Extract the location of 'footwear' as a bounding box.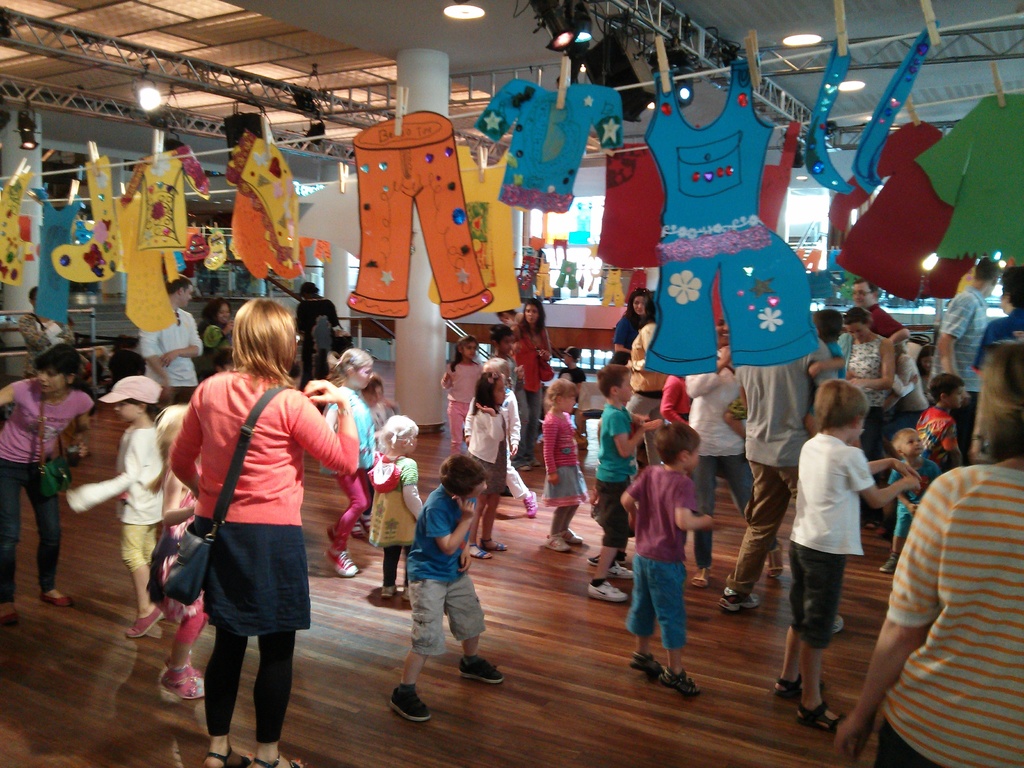
324 542 361 577.
